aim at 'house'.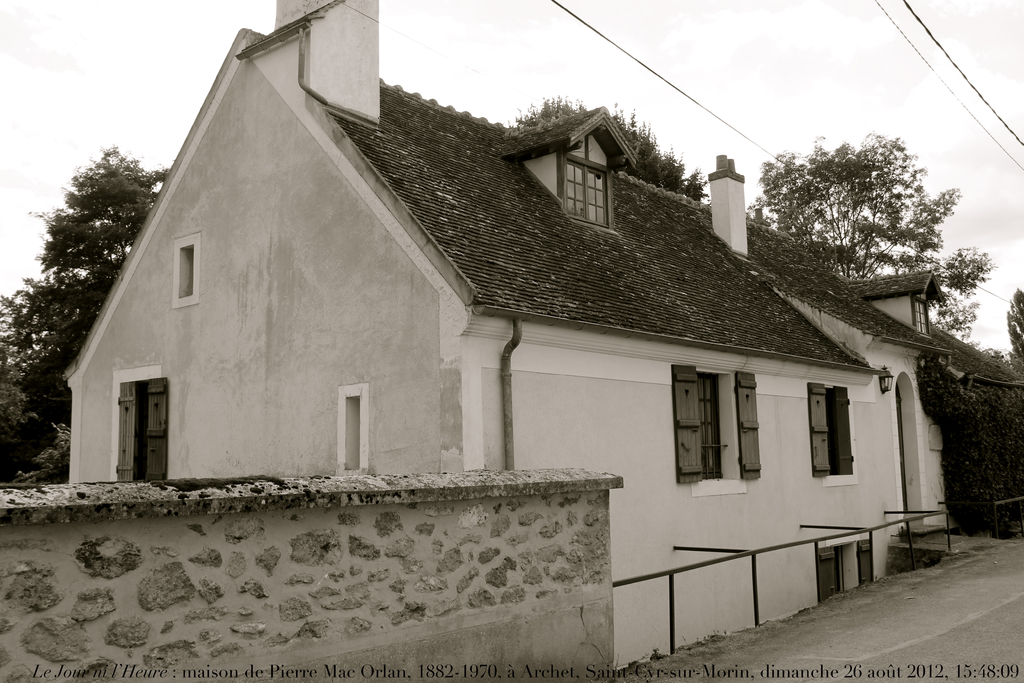
Aimed at [left=884, top=230, right=1018, bottom=553].
